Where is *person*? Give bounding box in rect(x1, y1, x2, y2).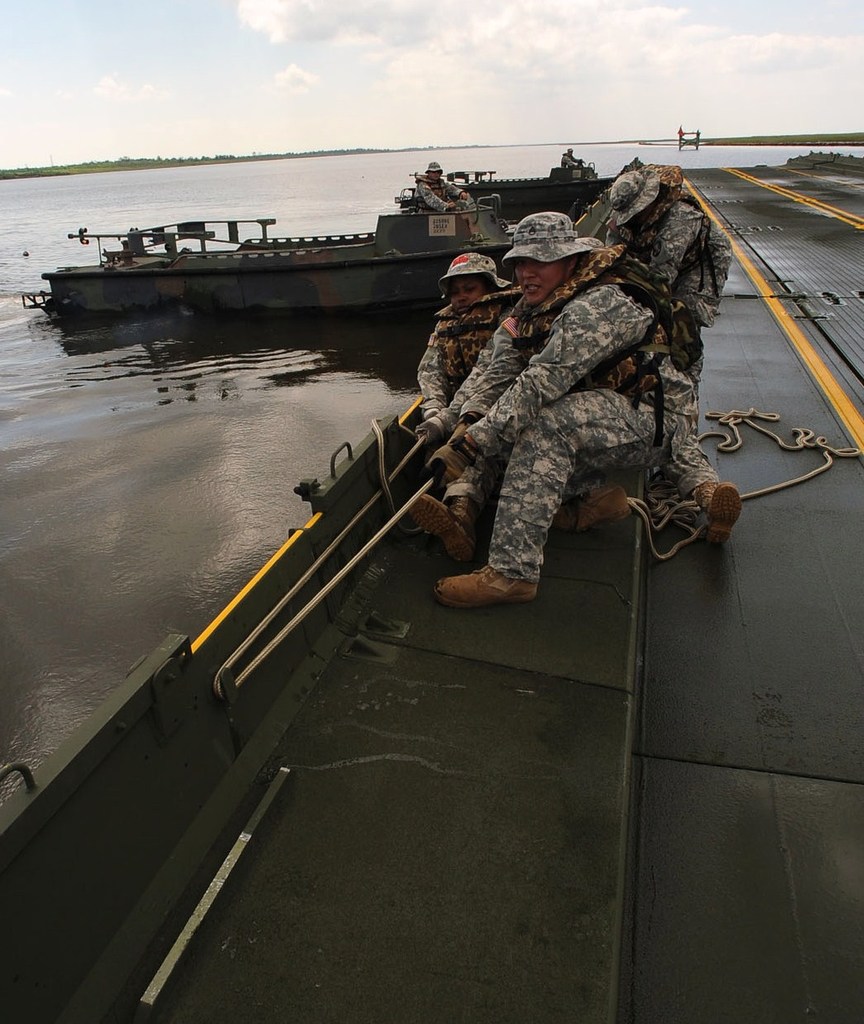
rect(556, 146, 586, 171).
